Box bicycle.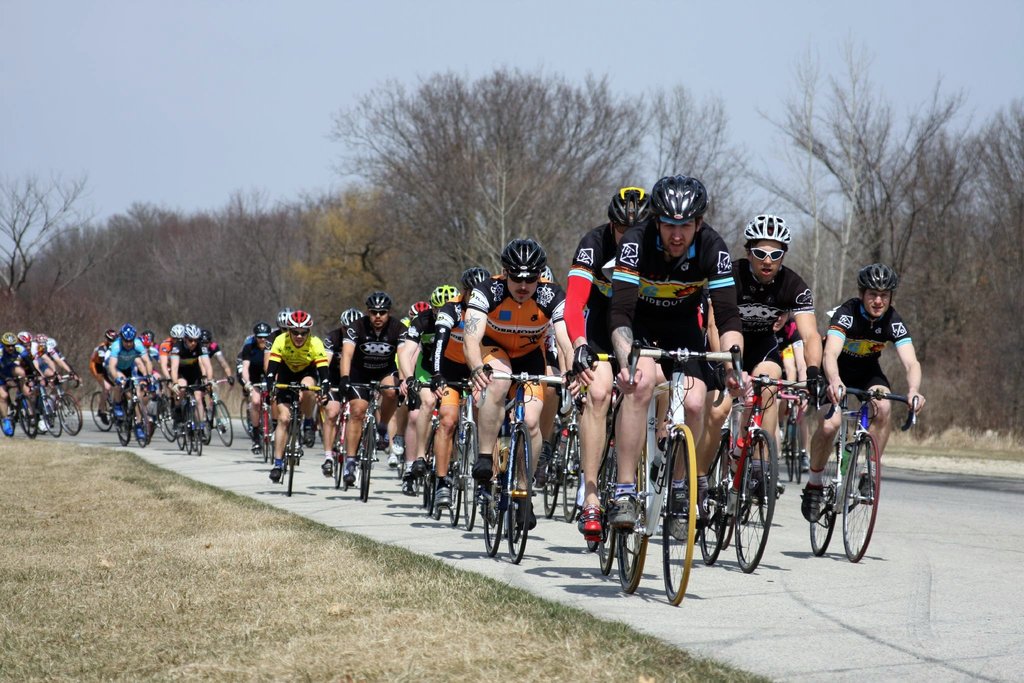
<box>49,378,88,442</box>.
